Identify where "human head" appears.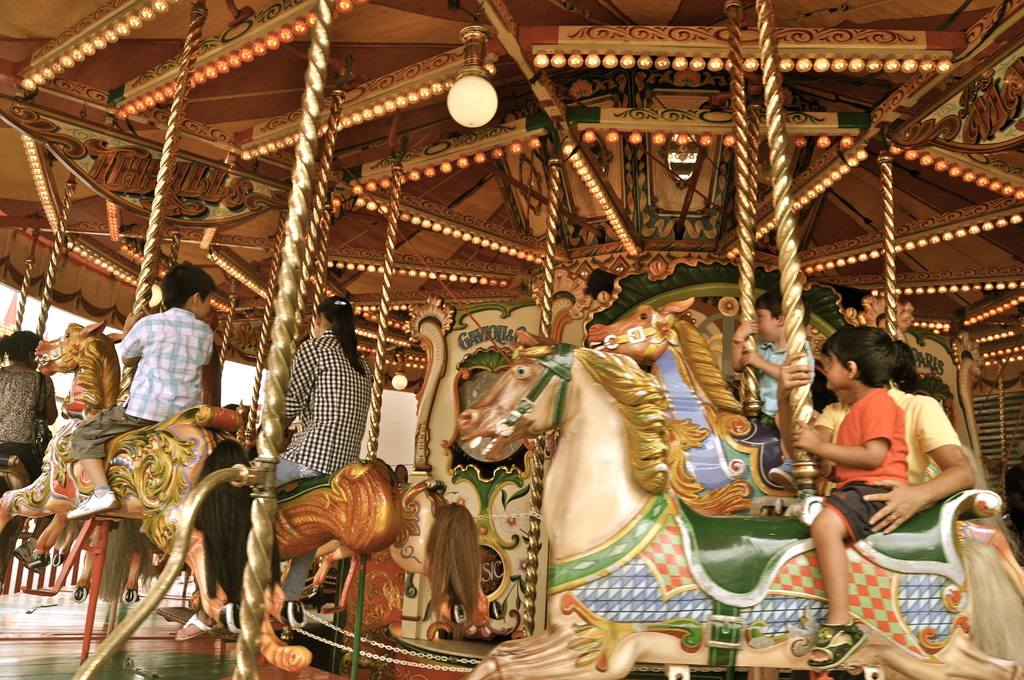
Appears at {"x1": 0, "y1": 327, "x2": 46, "y2": 371}.
